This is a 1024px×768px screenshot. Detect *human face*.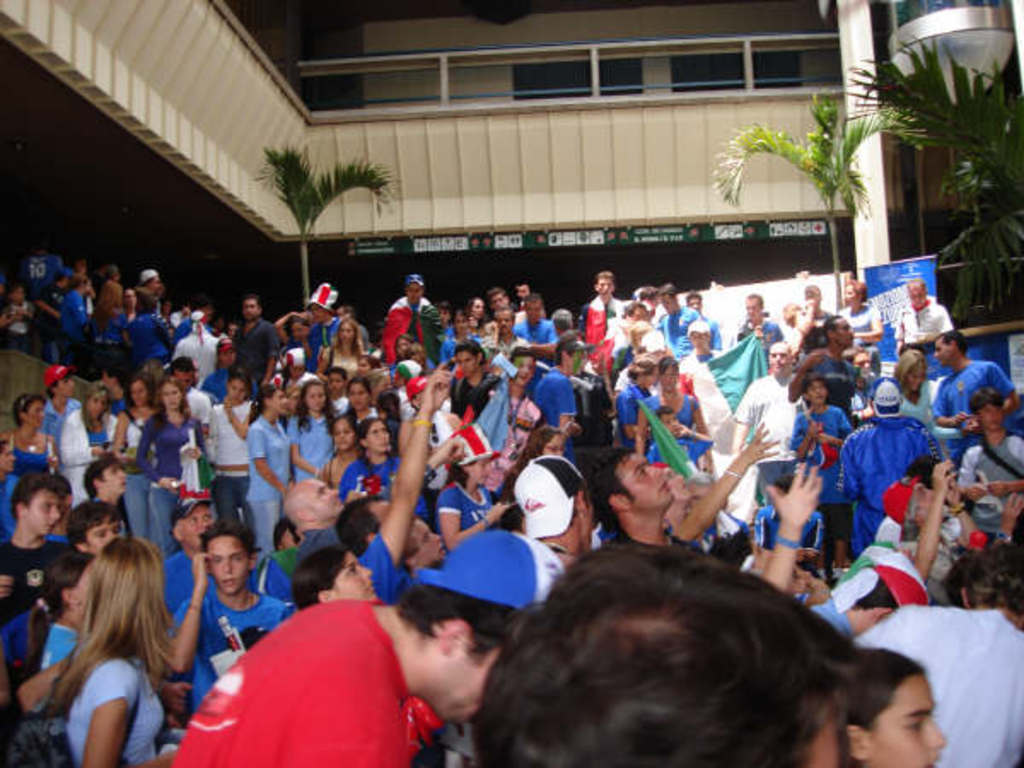
locate(305, 382, 326, 416).
